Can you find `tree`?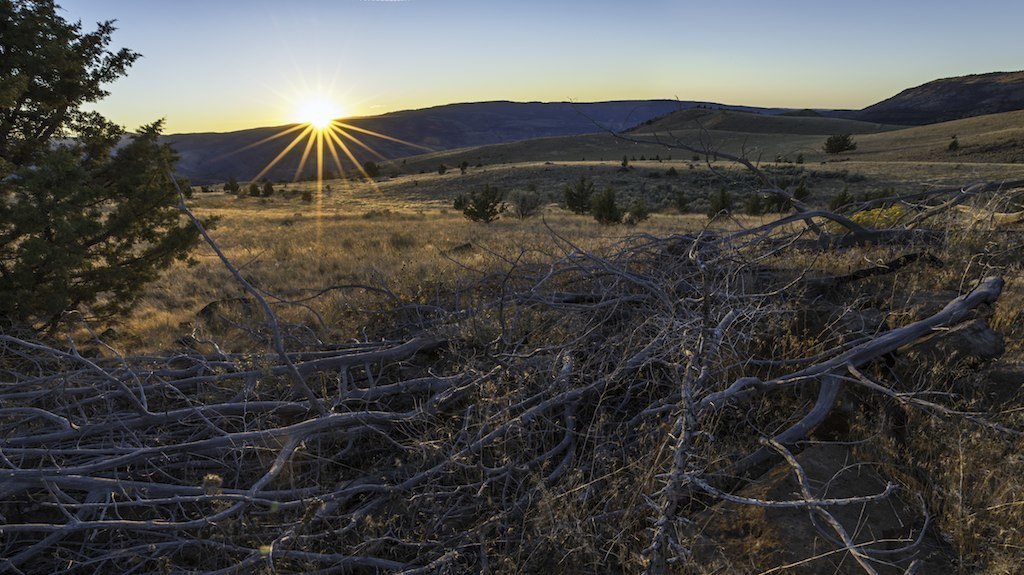
Yes, bounding box: box=[565, 175, 586, 214].
